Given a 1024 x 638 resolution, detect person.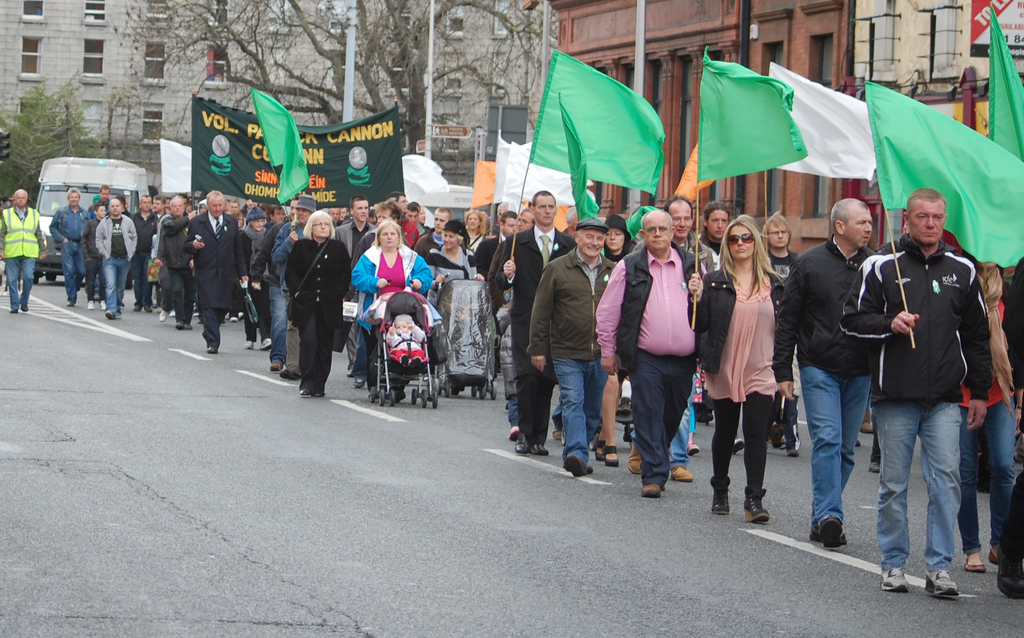
<bbox>693, 215, 782, 524</bbox>.
